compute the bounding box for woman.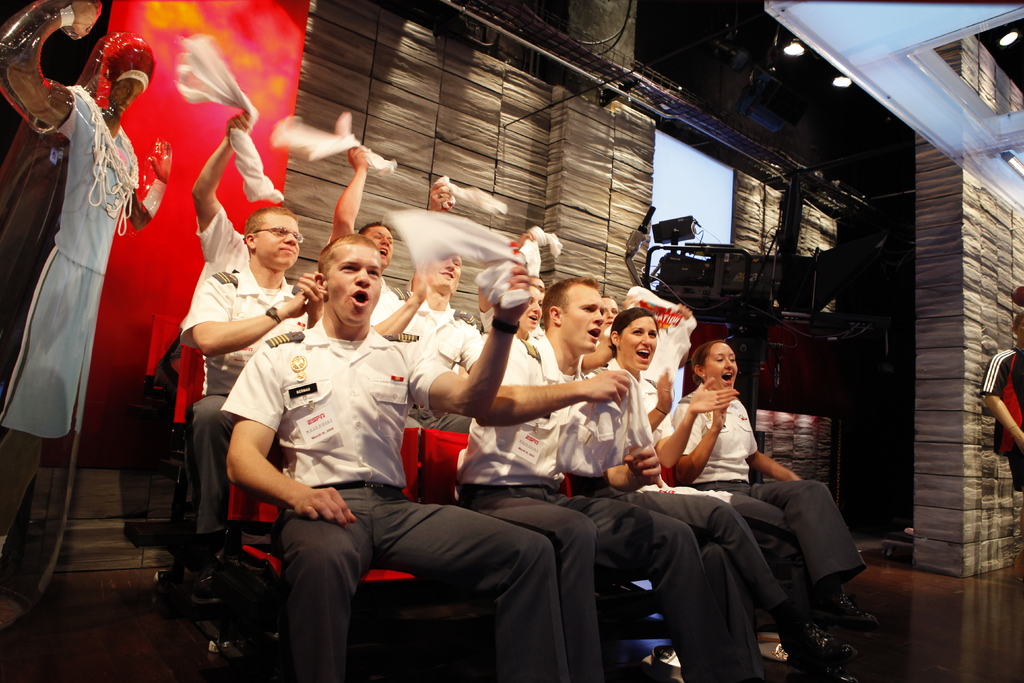
BBox(585, 308, 788, 660).
